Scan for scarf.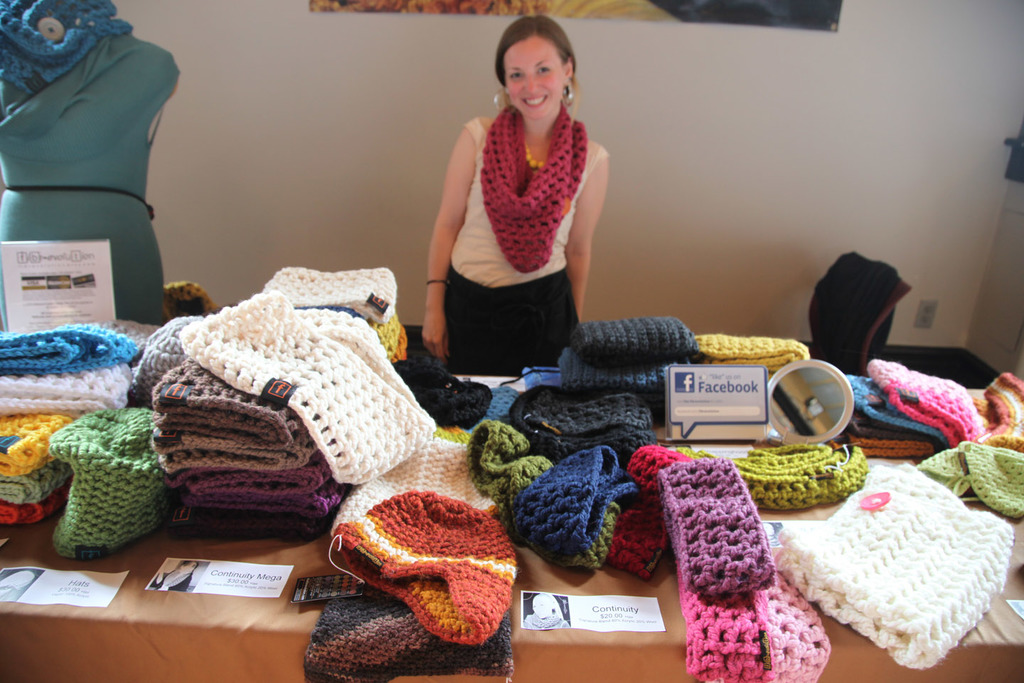
Scan result: bbox=(0, 0, 131, 86).
